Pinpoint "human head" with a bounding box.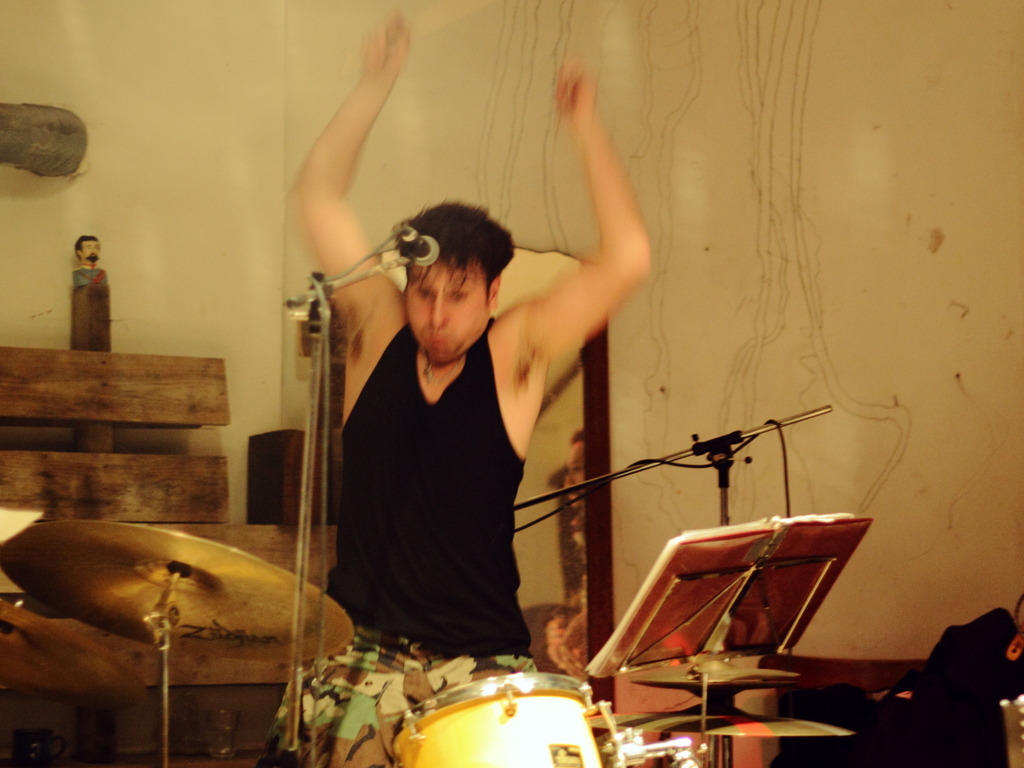
[347,193,525,346].
